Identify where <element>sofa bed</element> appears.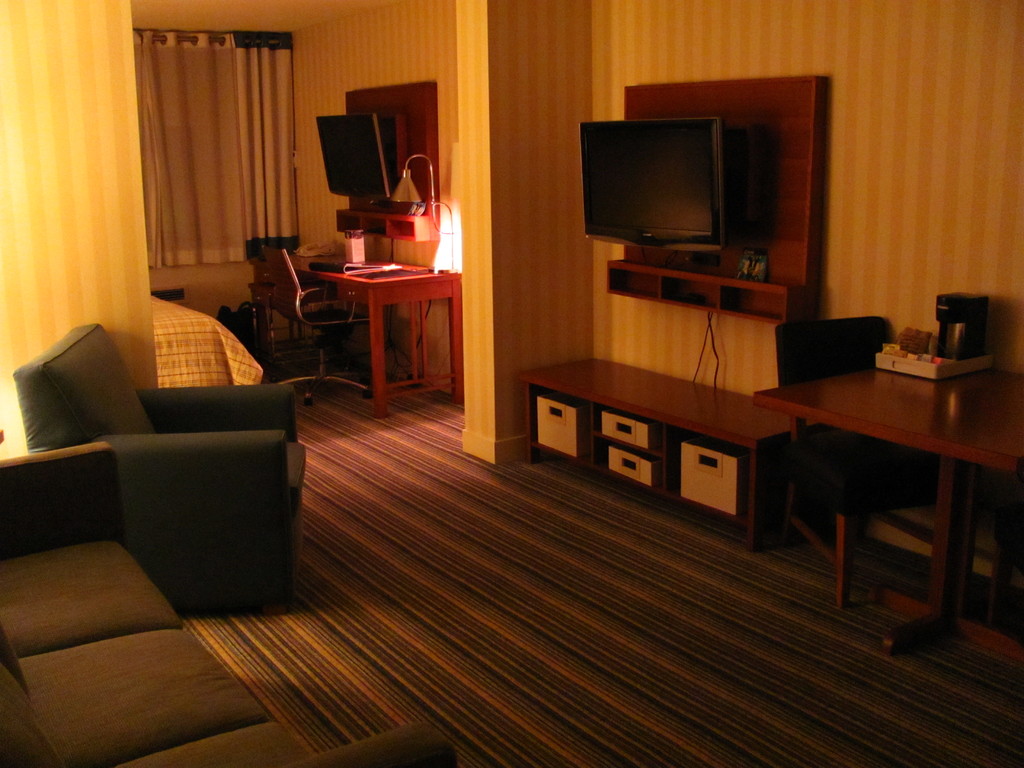
Appears at [0,440,458,767].
